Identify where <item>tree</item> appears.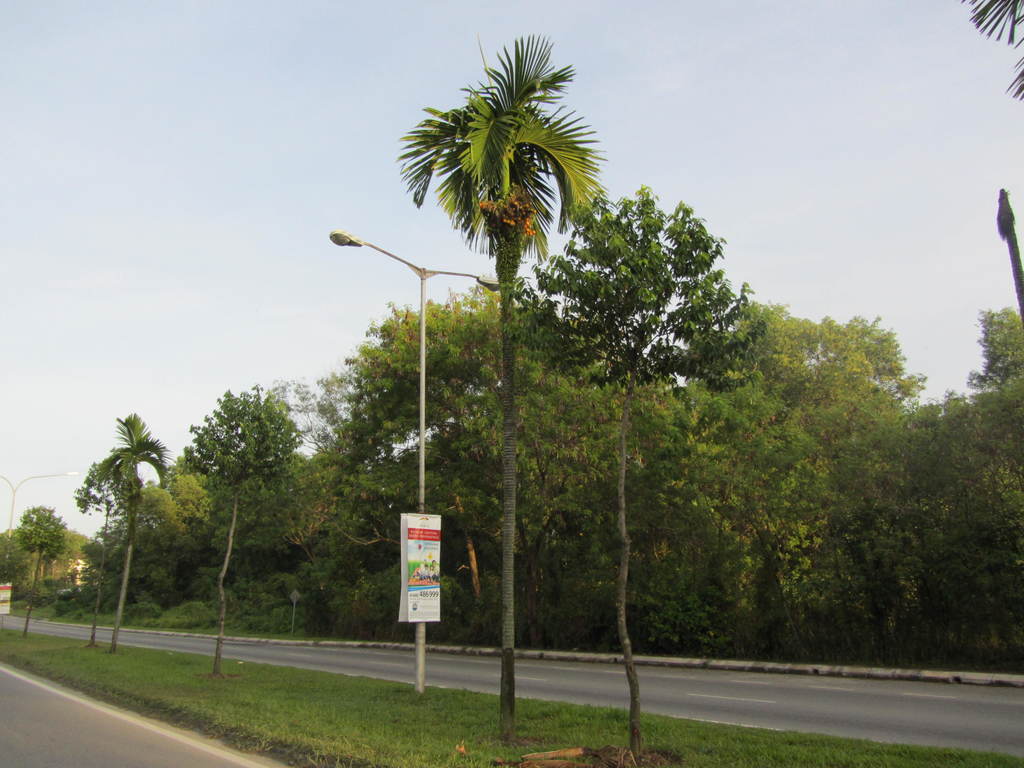
Appears at [66, 386, 170, 633].
